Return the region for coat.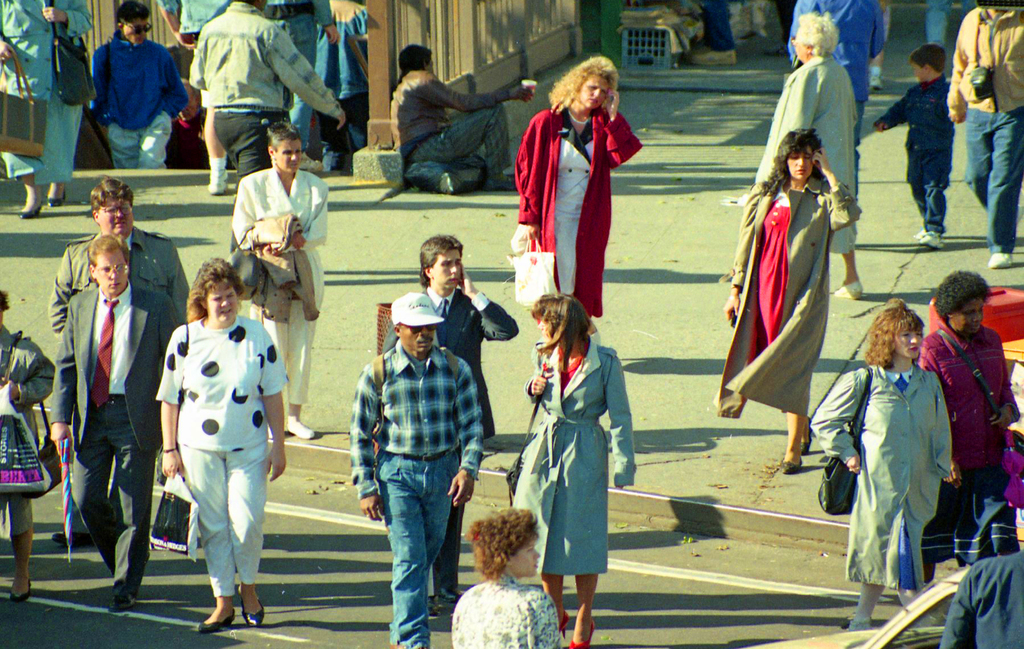
{"left": 47, "top": 219, "right": 204, "bottom": 339}.
